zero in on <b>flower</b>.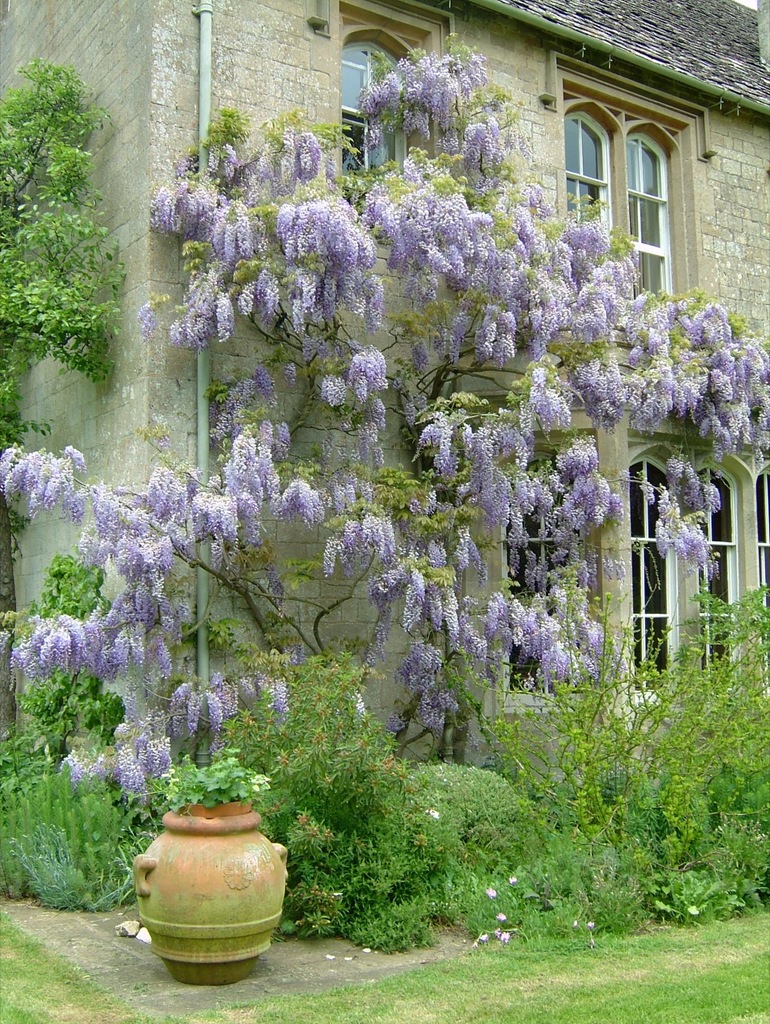
Zeroed in: l=475, t=929, r=519, b=946.
